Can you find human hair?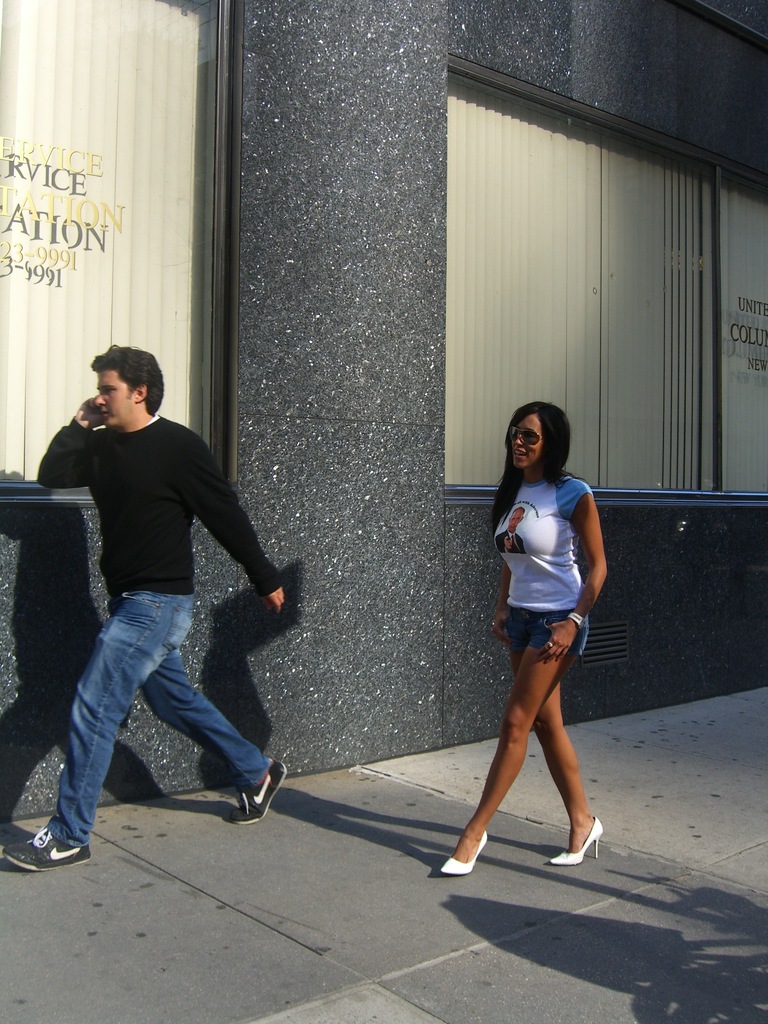
Yes, bounding box: (x1=79, y1=339, x2=162, y2=413).
